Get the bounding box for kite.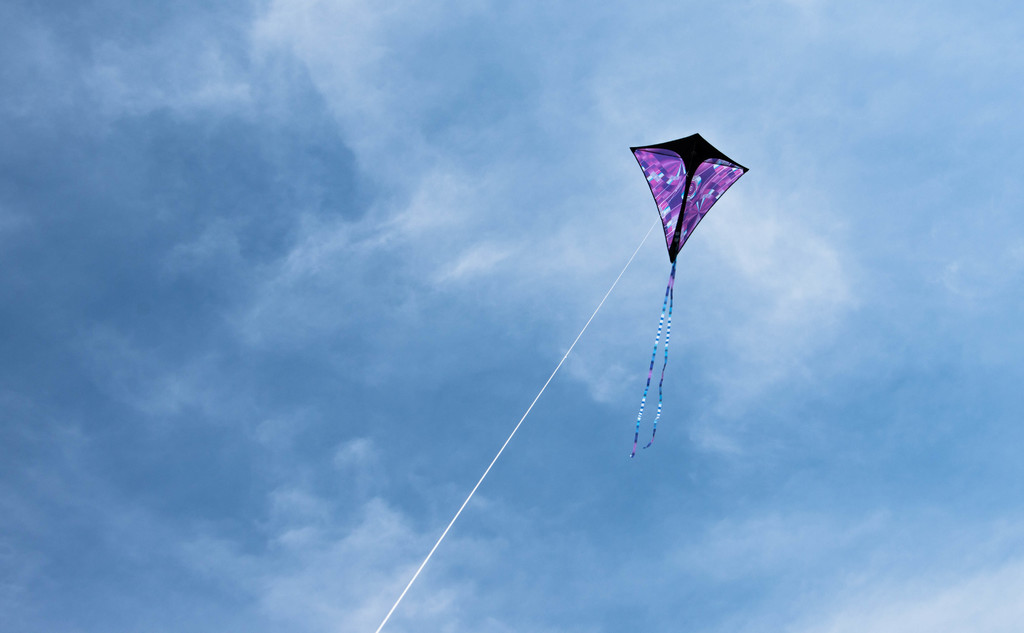
bbox=(628, 131, 749, 459).
